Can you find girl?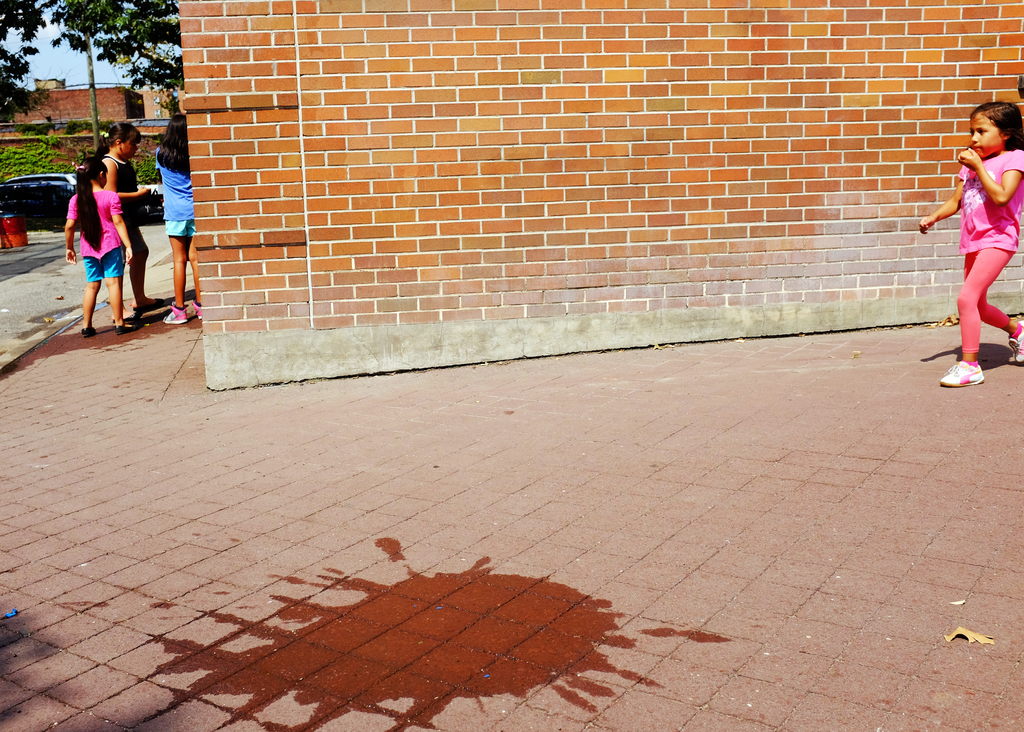
Yes, bounding box: {"left": 109, "top": 124, "right": 148, "bottom": 318}.
